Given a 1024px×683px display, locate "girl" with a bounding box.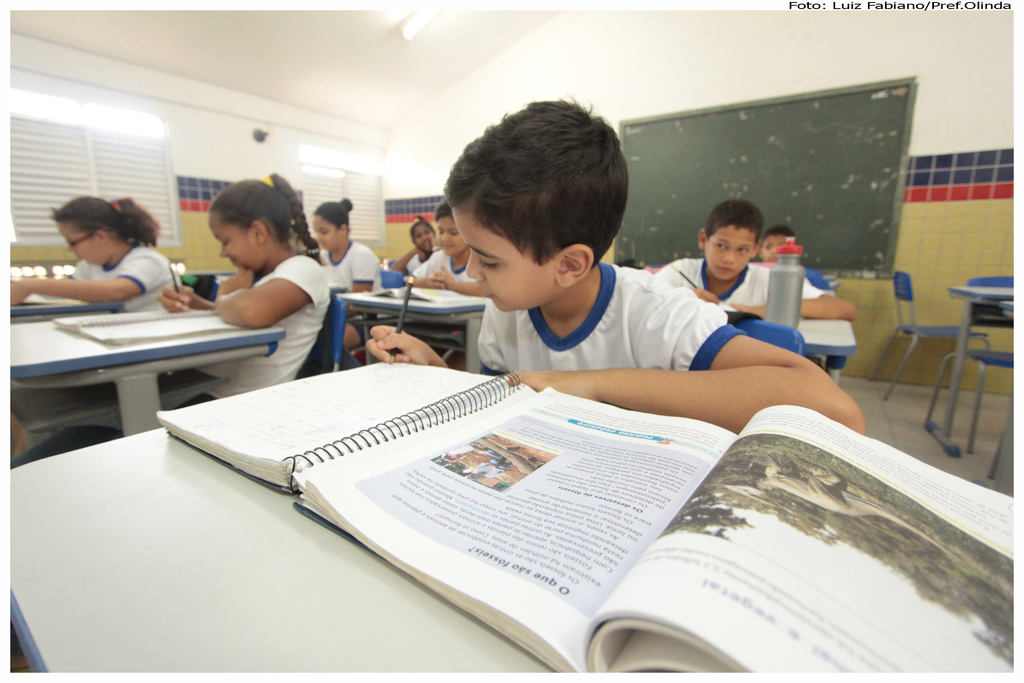
Located: box(11, 192, 187, 317).
